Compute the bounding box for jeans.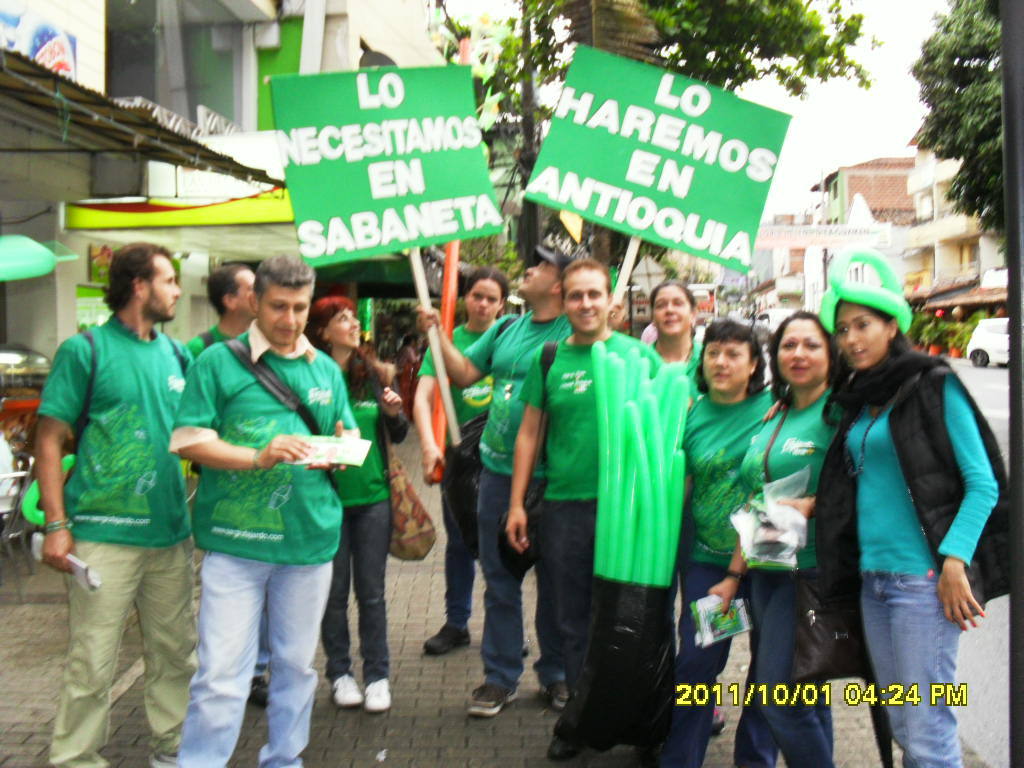
pyautogui.locateOnScreen(754, 572, 835, 767).
